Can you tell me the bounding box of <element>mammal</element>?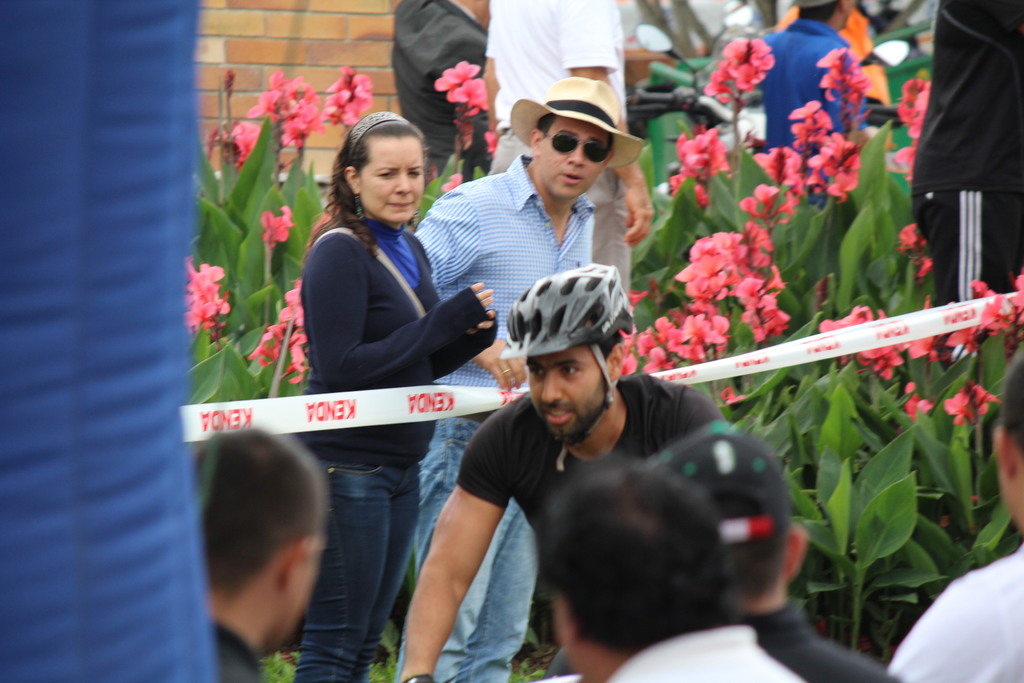
detection(388, 0, 491, 171).
